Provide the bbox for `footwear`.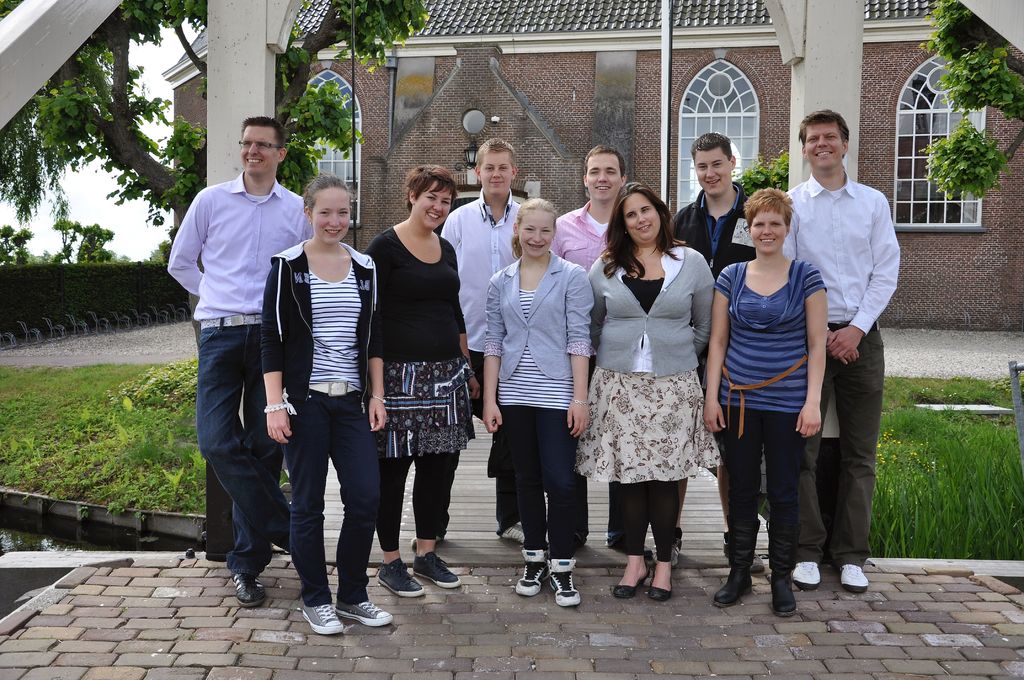
x1=611 y1=538 x2=653 y2=555.
